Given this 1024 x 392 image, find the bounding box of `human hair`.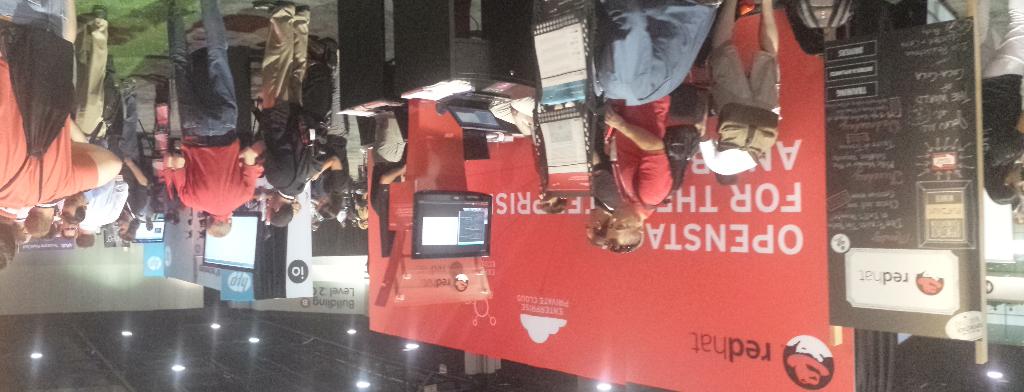
{"x1": 609, "y1": 234, "x2": 642, "y2": 253}.
